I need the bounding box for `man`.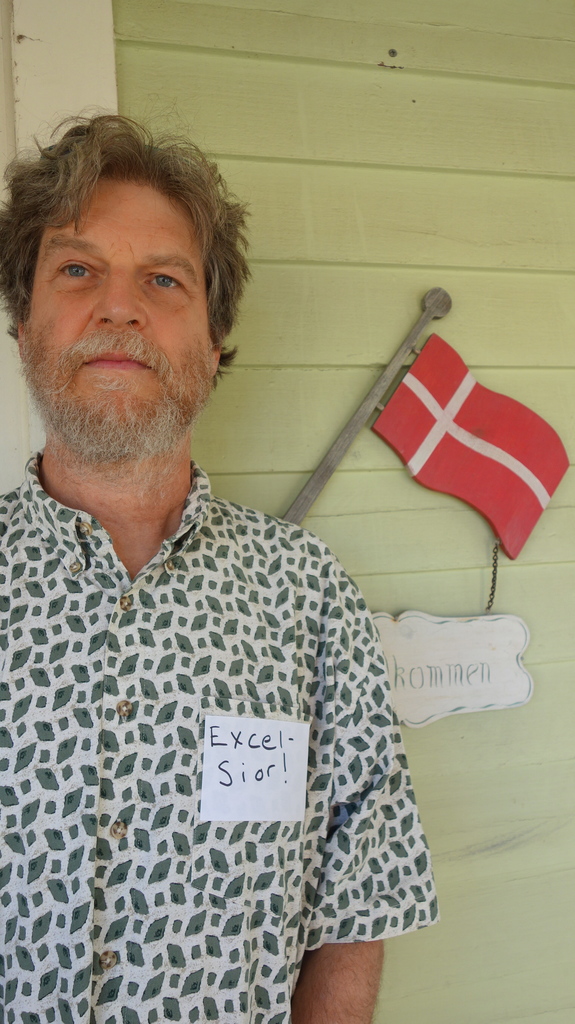
Here it is: 1, 122, 431, 1023.
